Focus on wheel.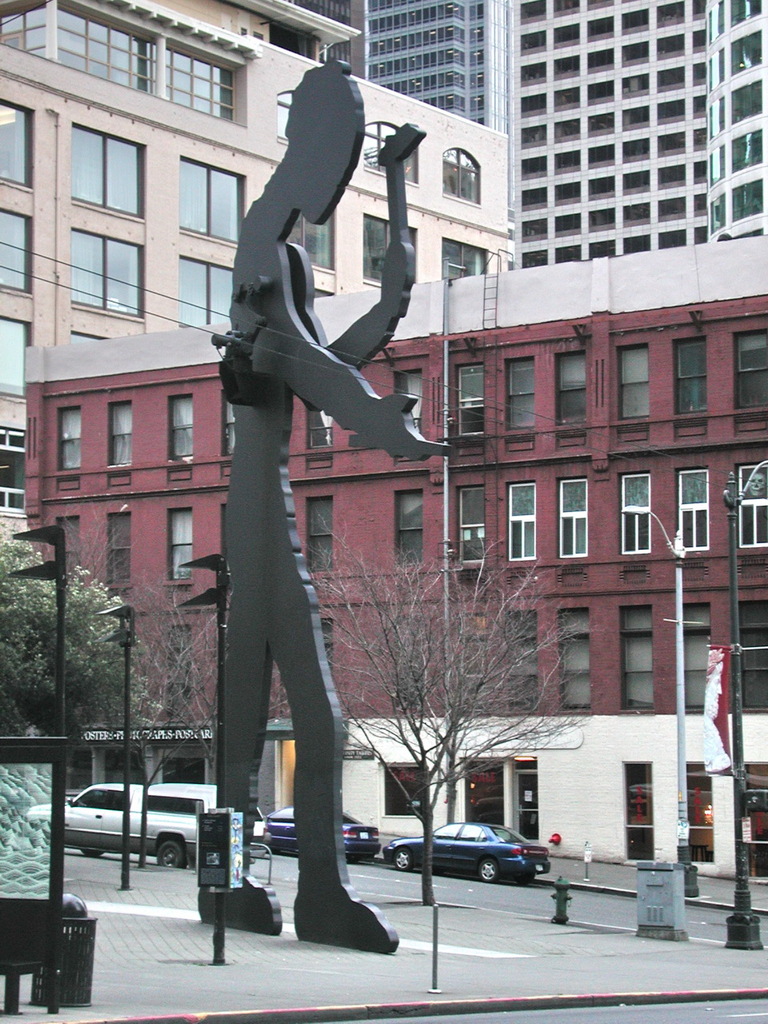
Focused at select_region(477, 862, 493, 879).
